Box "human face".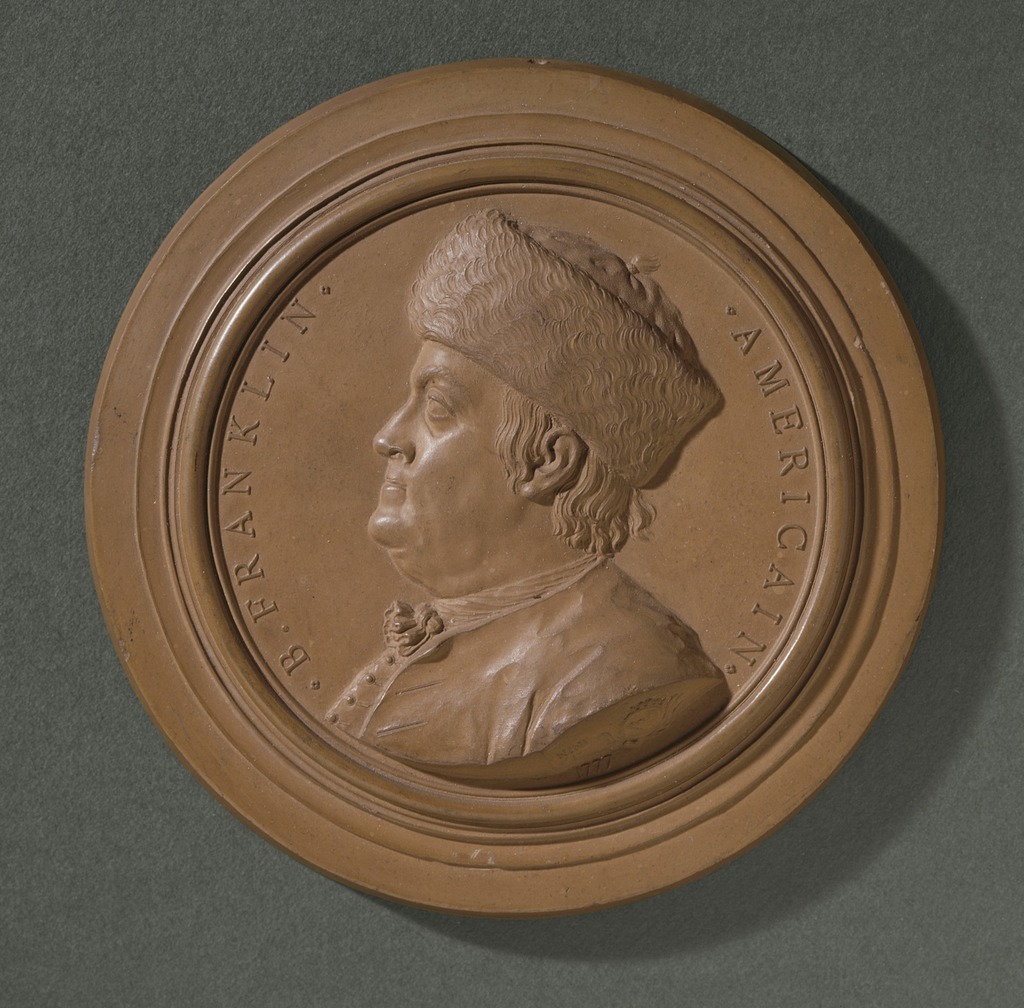
x1=371, y1=334, x2=519, y2=551.
